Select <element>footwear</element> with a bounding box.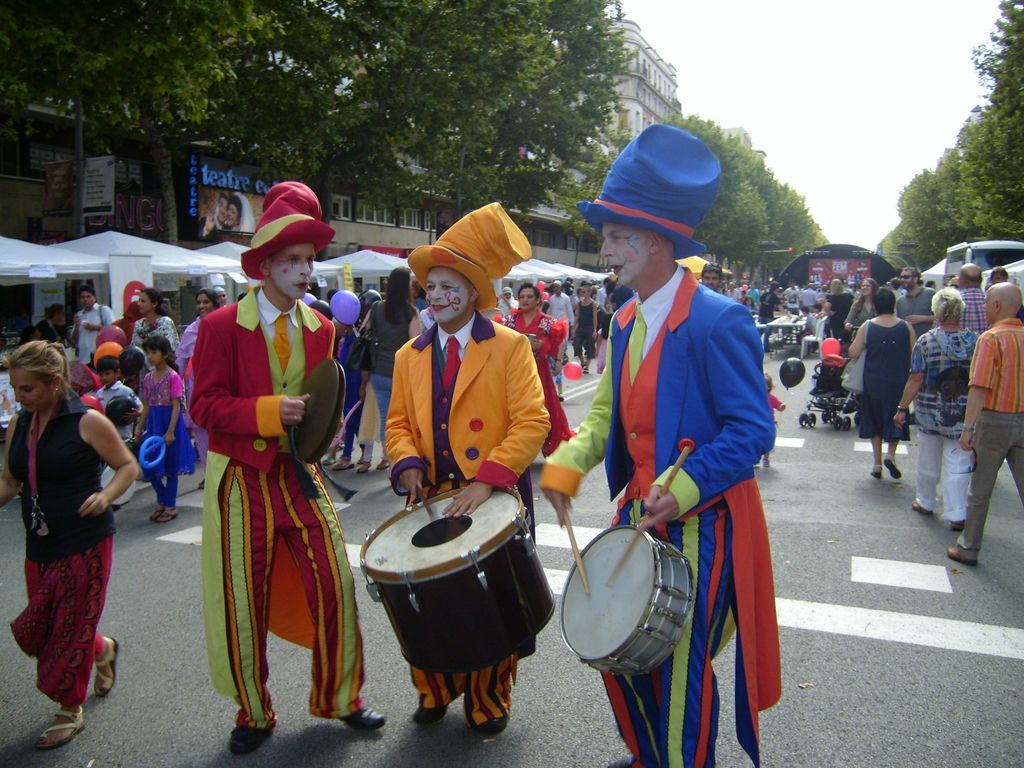
(872,470,881,482).
